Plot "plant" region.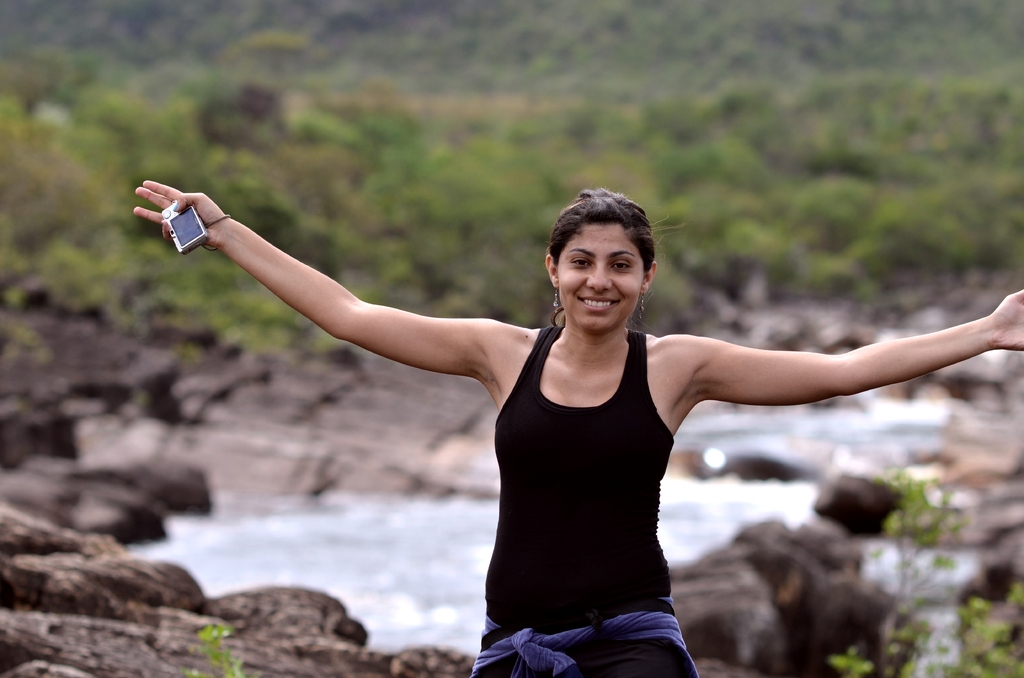
Plotted at <box>189,629,253,677</box>.
